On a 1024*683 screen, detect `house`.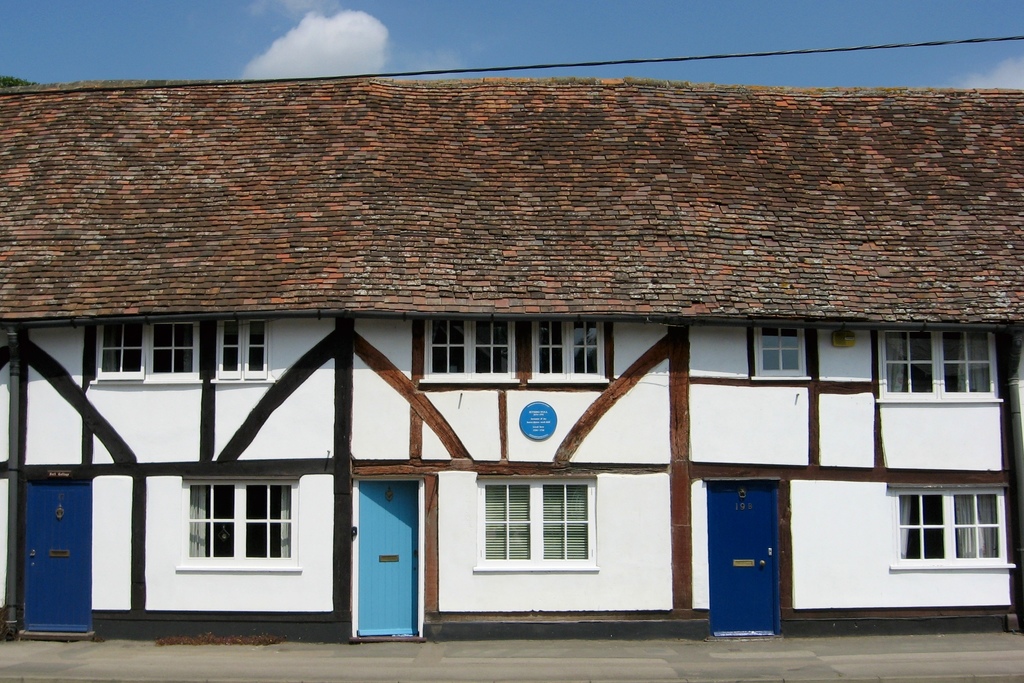
x1=70, y1=63, x2=996, y2=675.
